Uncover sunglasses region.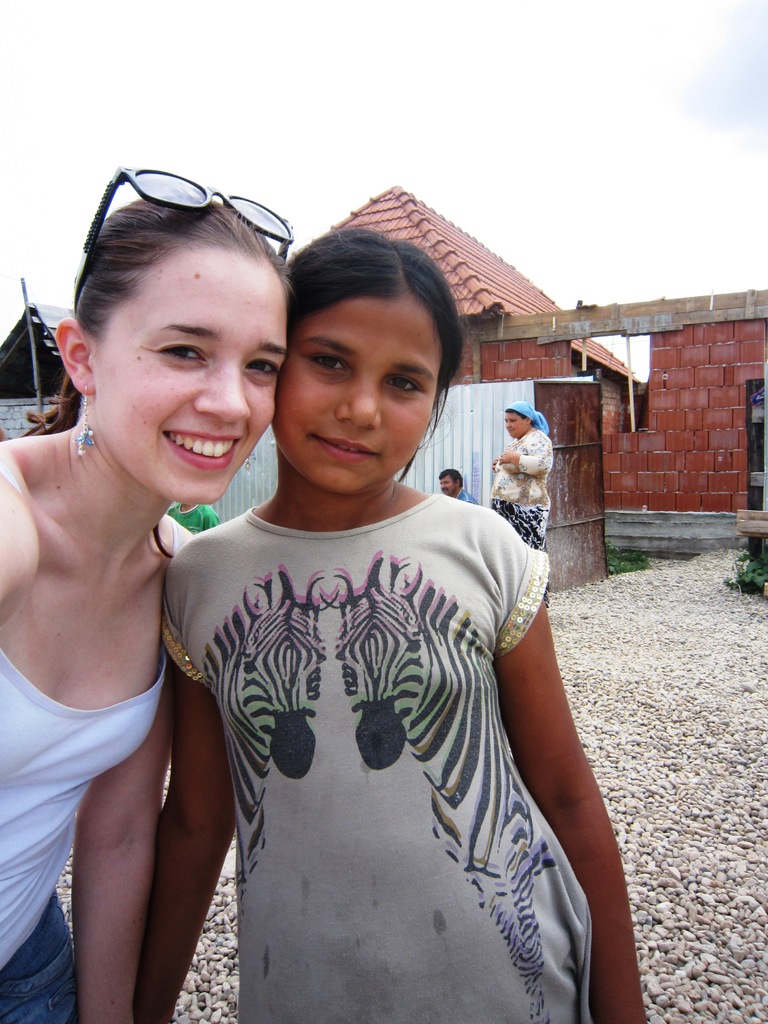
Uncovered: Rect(72, 154, 300, 330).
